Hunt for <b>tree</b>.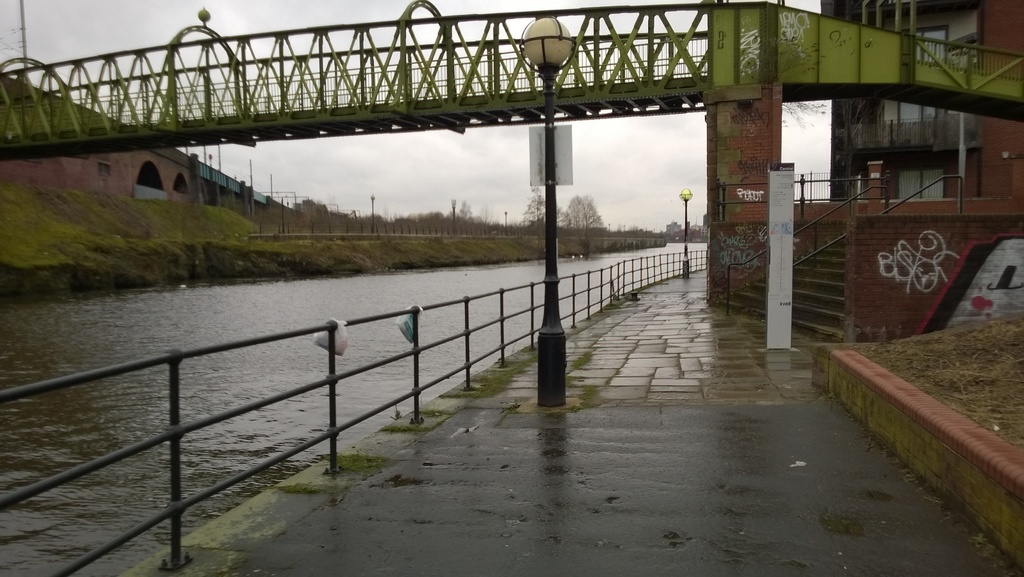
Hunted down at detection(520, 186, 547, 238).
